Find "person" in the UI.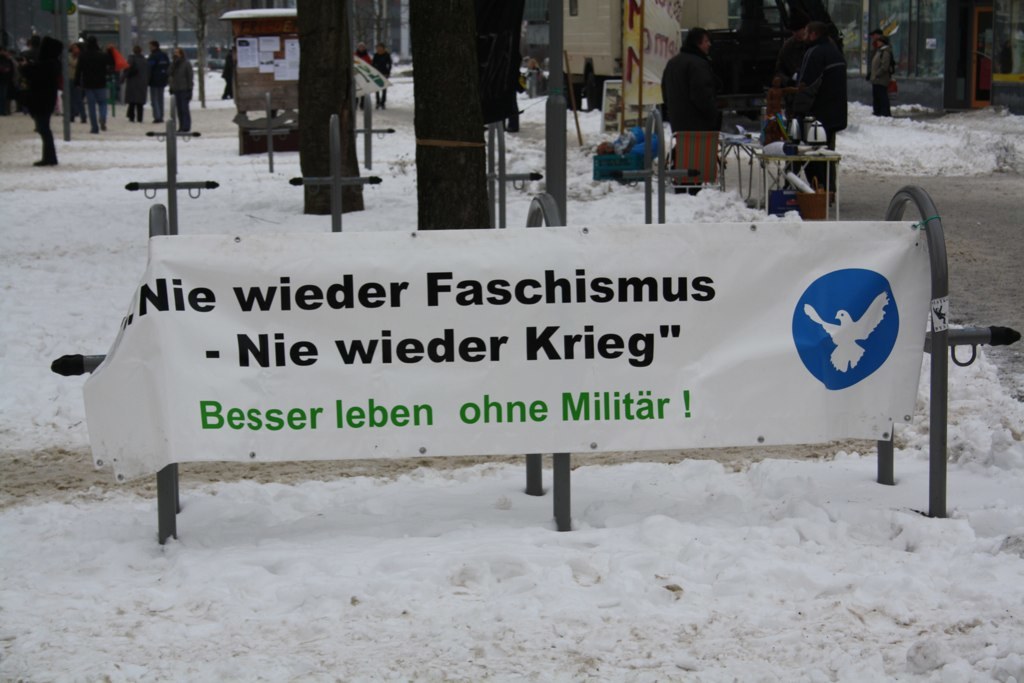
UI element at [left=664, top=24, right=718, bottom=187].
